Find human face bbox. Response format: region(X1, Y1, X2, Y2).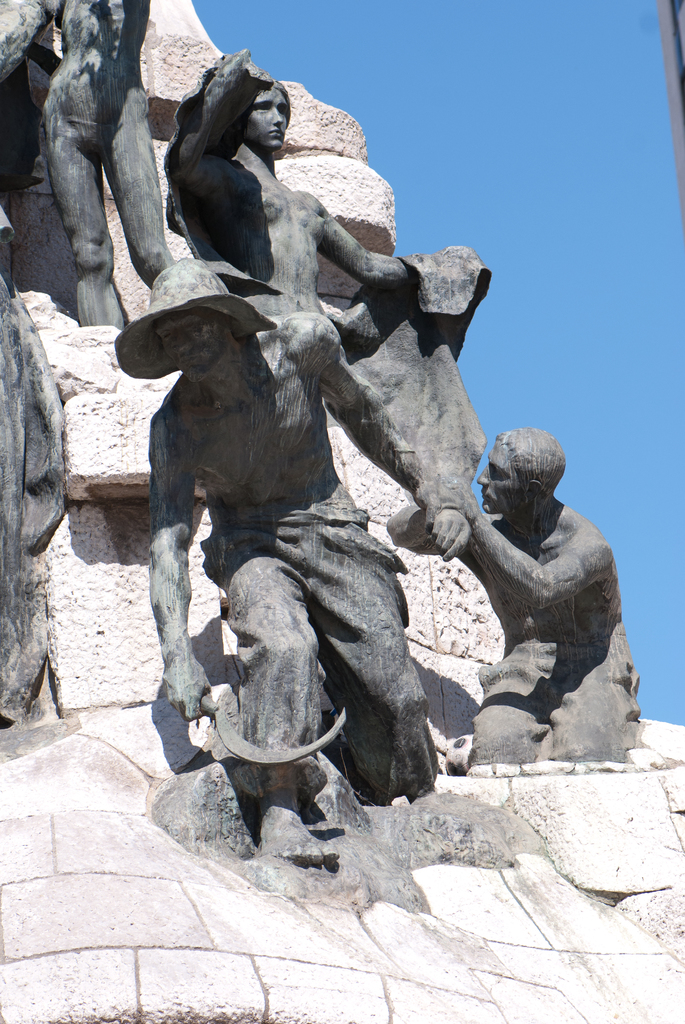
region(476, 438, 527, 511).
